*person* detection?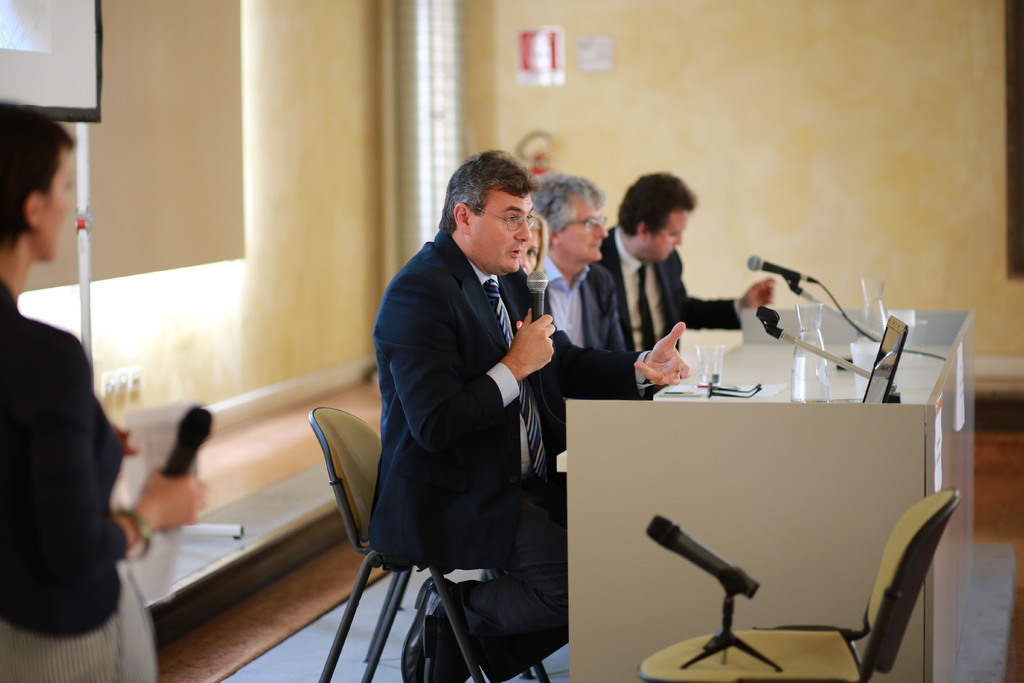
<region>593, 172, 776, 350</region>
